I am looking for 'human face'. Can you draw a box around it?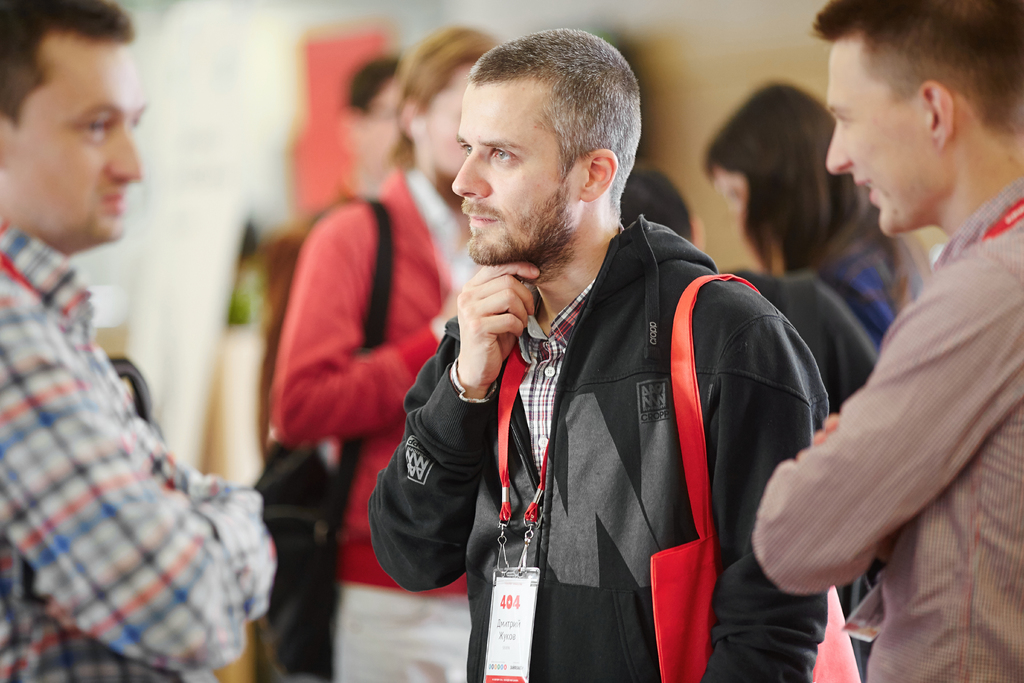
Sure, the bounding box is box=[452, 81, 579, 262].
